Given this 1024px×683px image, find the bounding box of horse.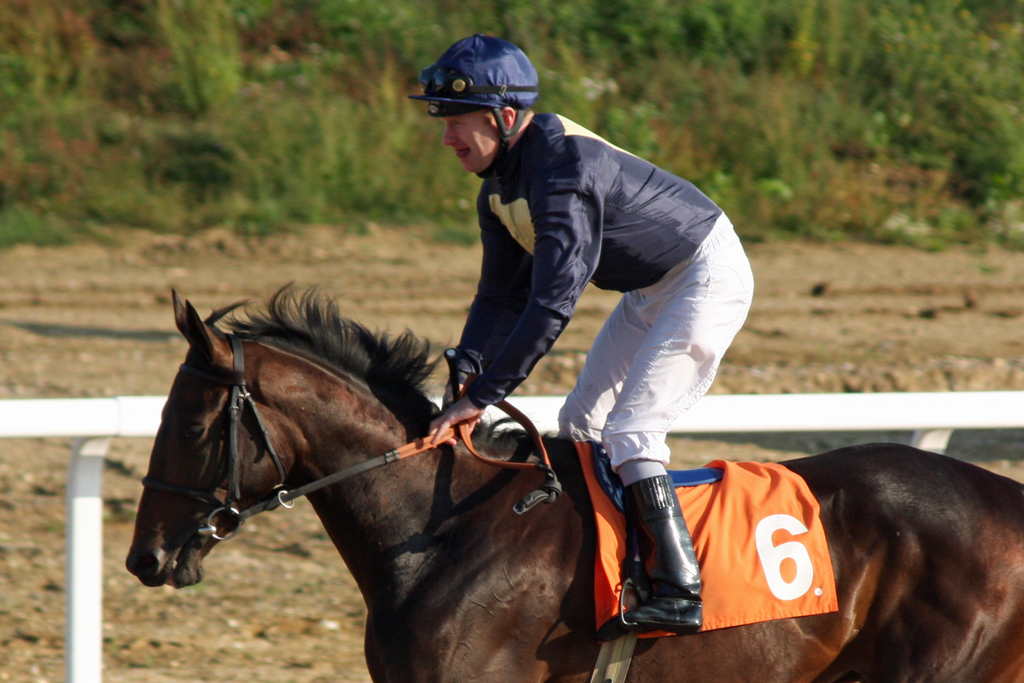
BBox(122, 283, 1023, 682).
